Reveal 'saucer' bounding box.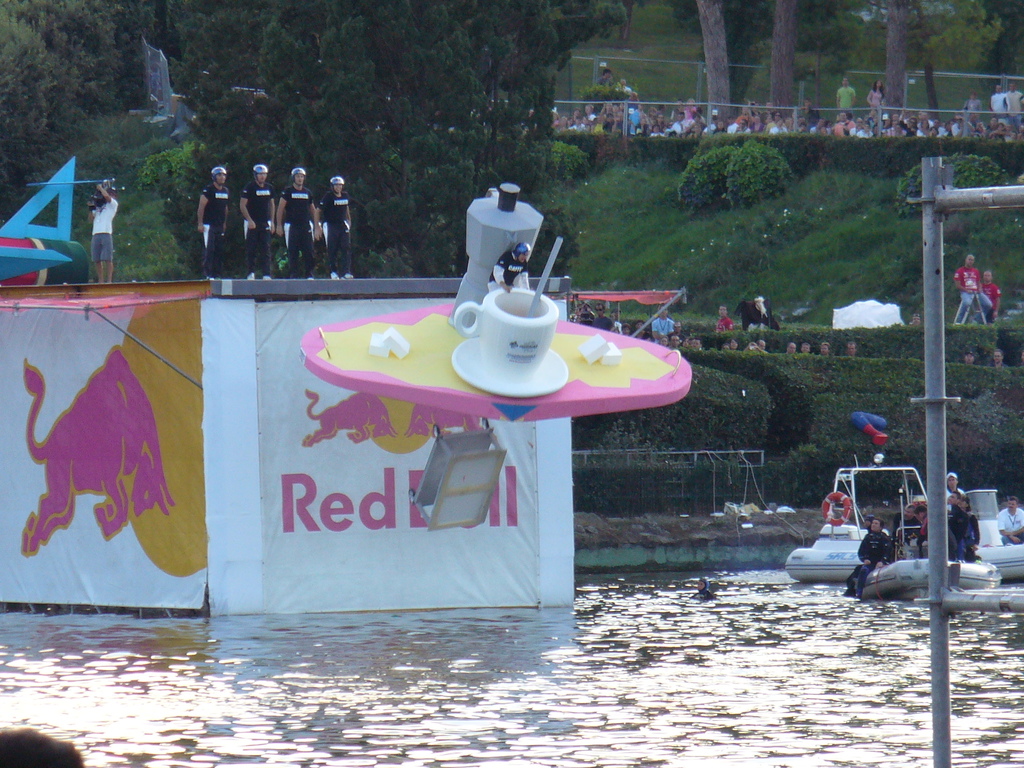
Revealed: BBox(452, 333, 561, 394).
